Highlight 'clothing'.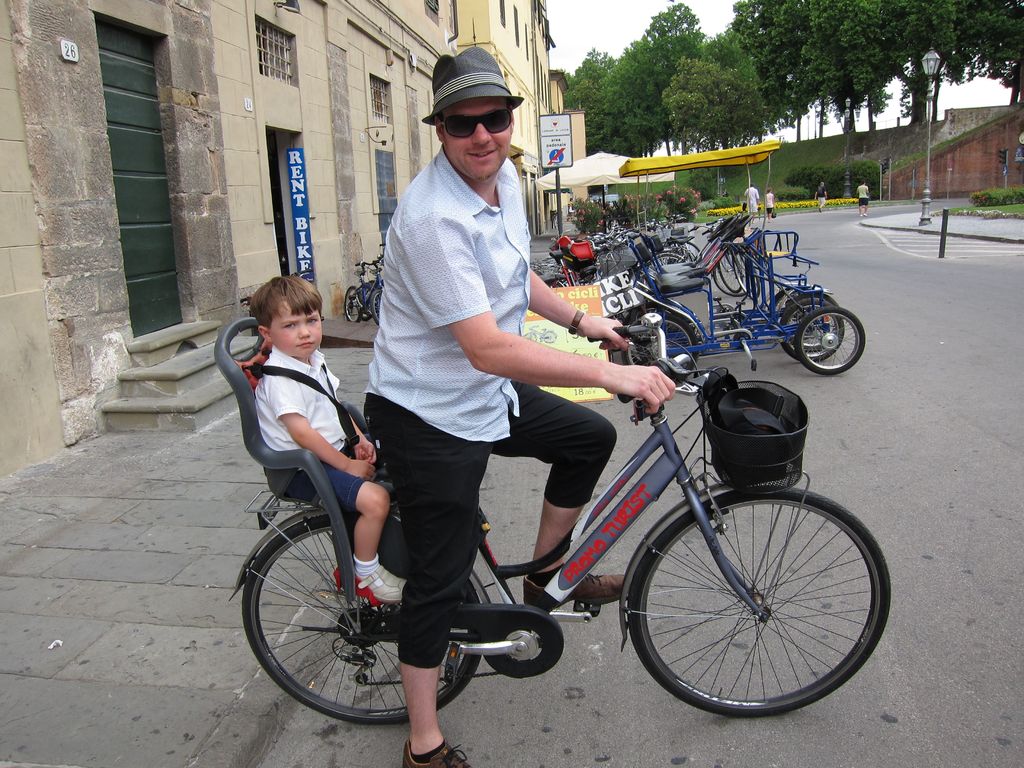
Highlighted region: BBox(245, 355, 402, 637).
